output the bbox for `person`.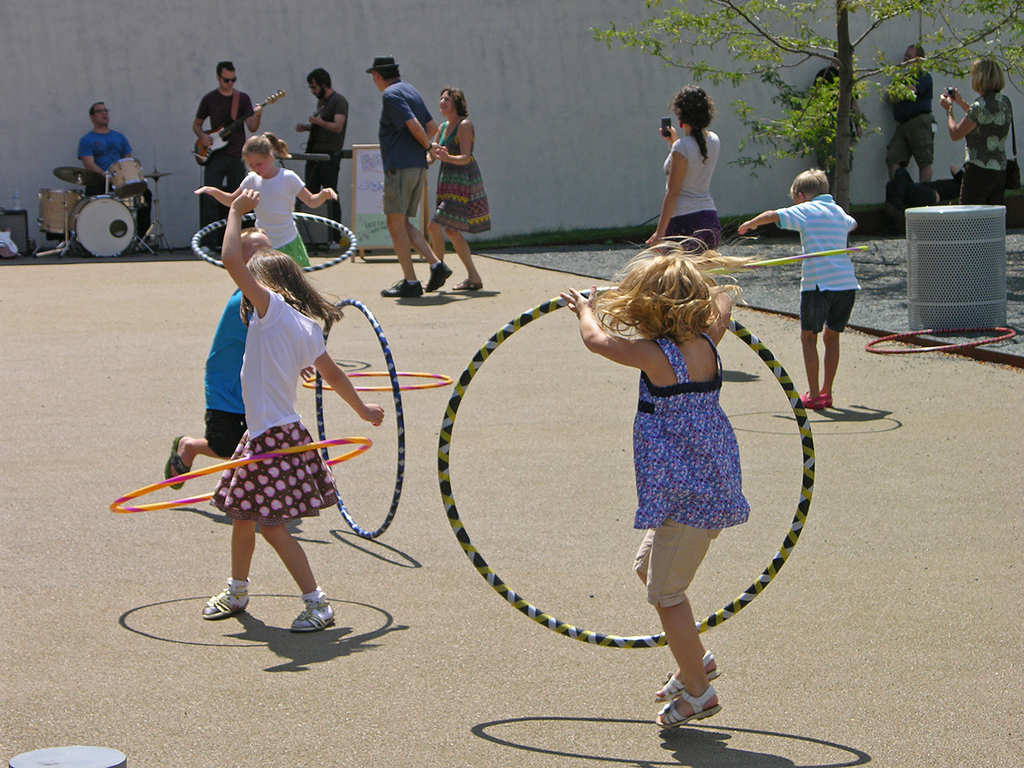
[x1=362, y1=55, x2=454, y2=297].
